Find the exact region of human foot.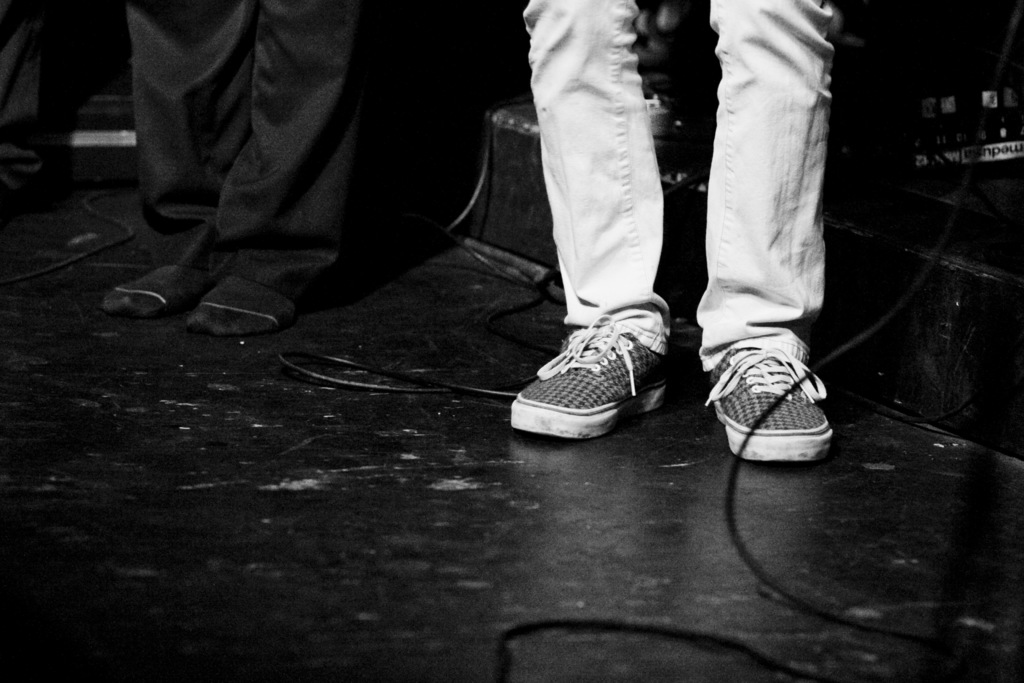
Exact region: <region>182, 240, 346, 340</region>.
